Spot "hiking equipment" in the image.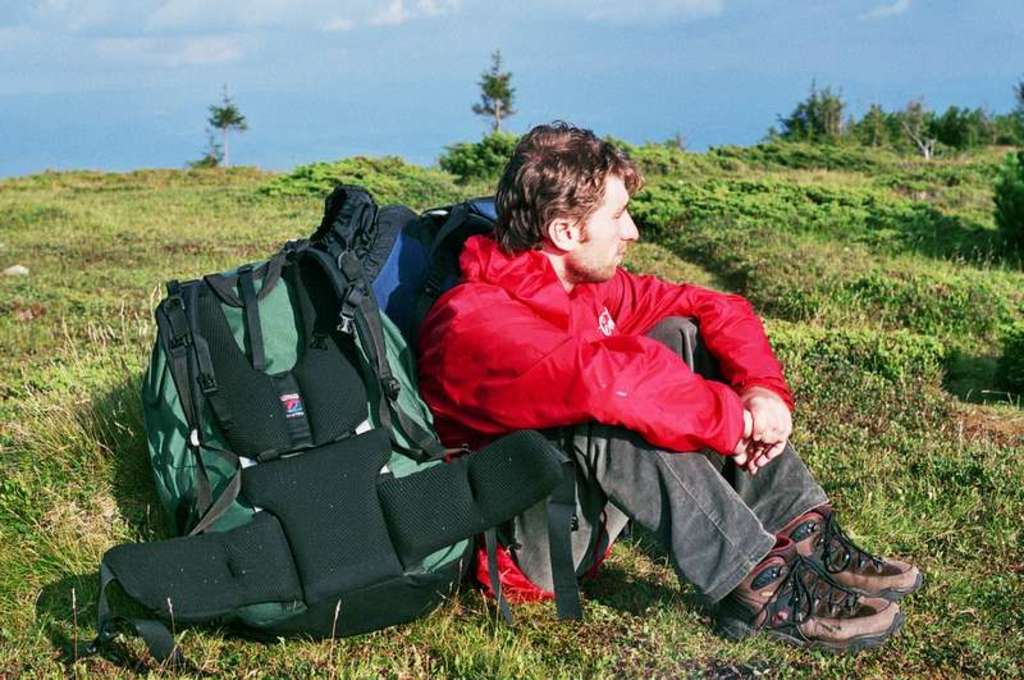
"hiking equipment" found at left=712, top=531, right=901, bottom=653.
